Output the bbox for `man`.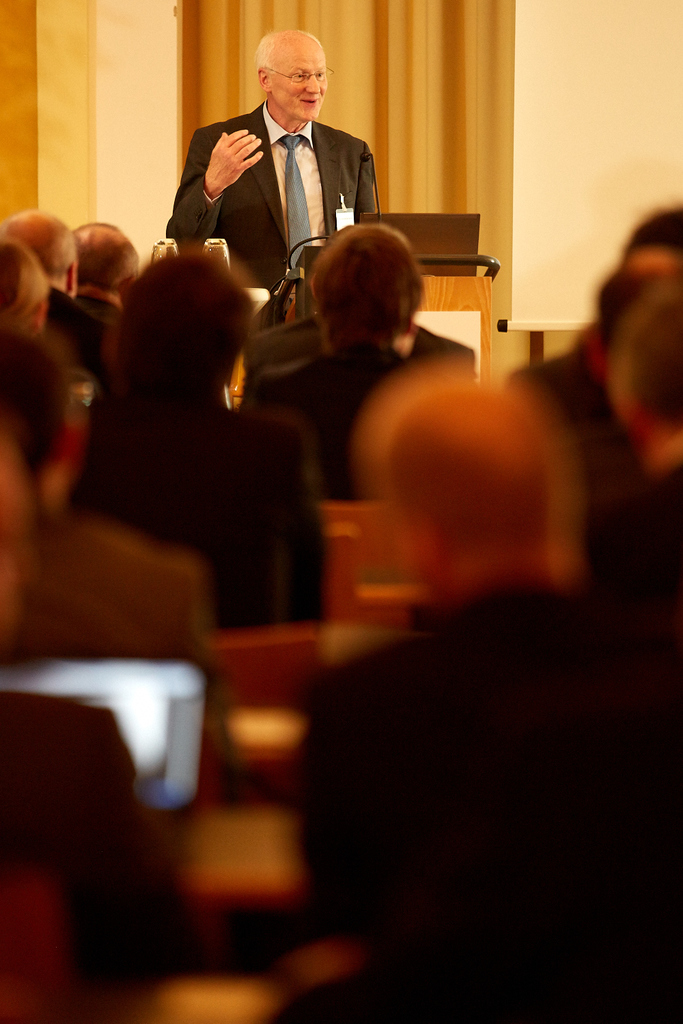
bbox(255, 221, 437, 497).
